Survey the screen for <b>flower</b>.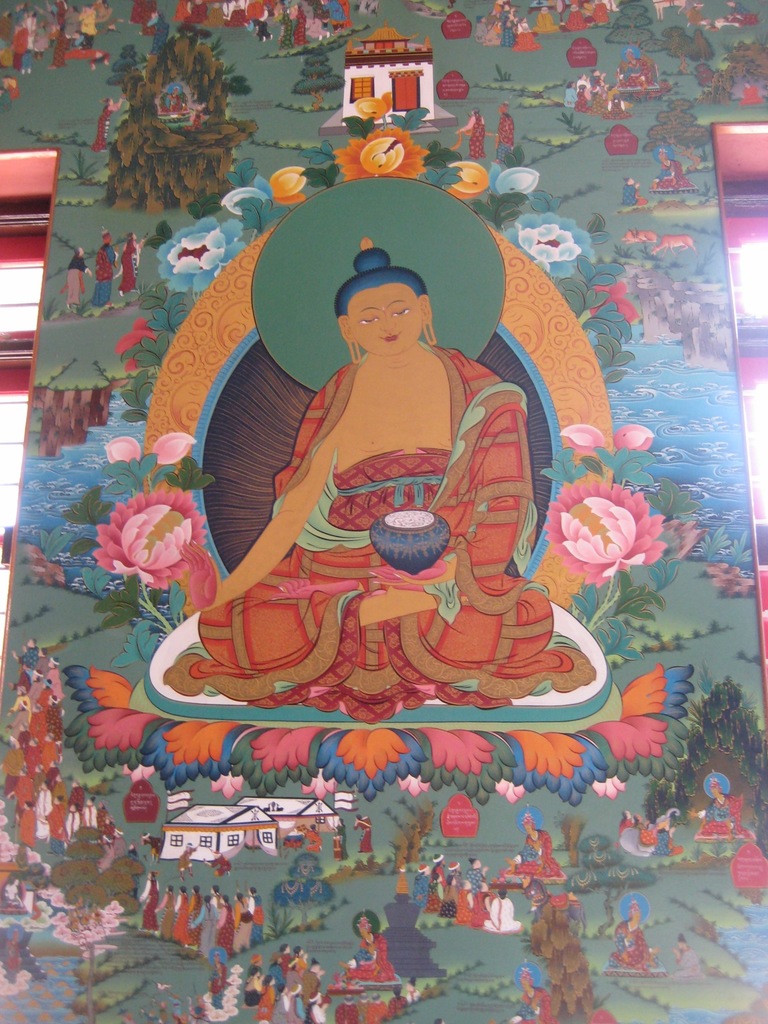
Survey found: [left=84, top=458, right=214, bottom=605].
